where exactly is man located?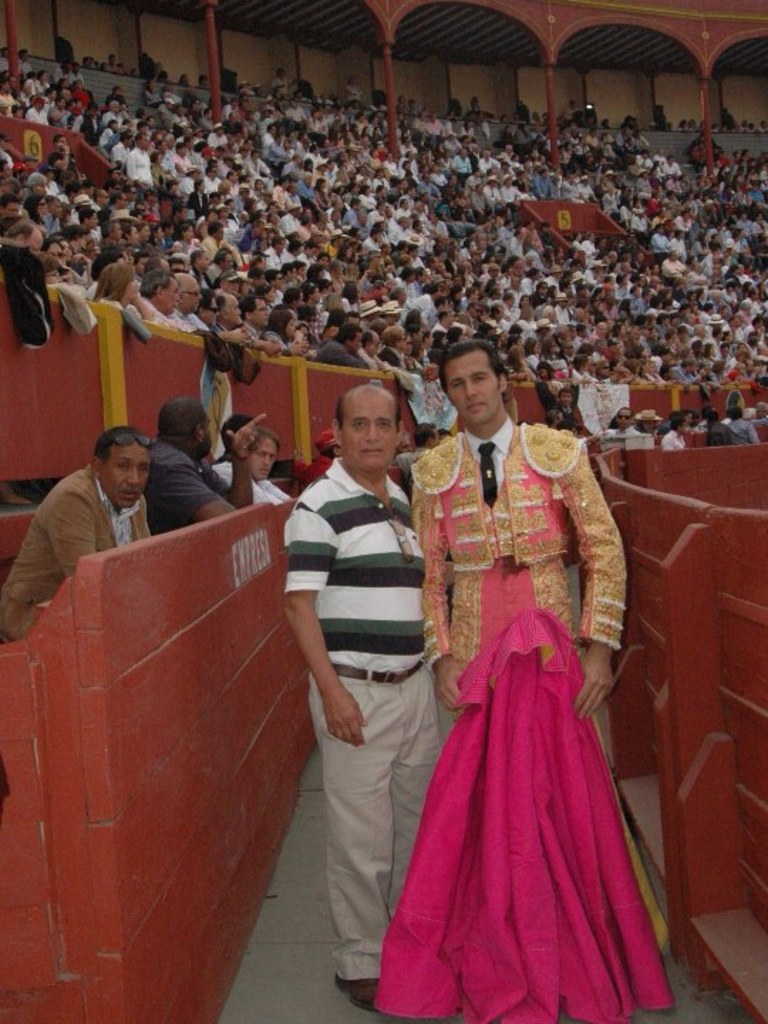
Its bounding box is detection(0, 427, 156, 646).
